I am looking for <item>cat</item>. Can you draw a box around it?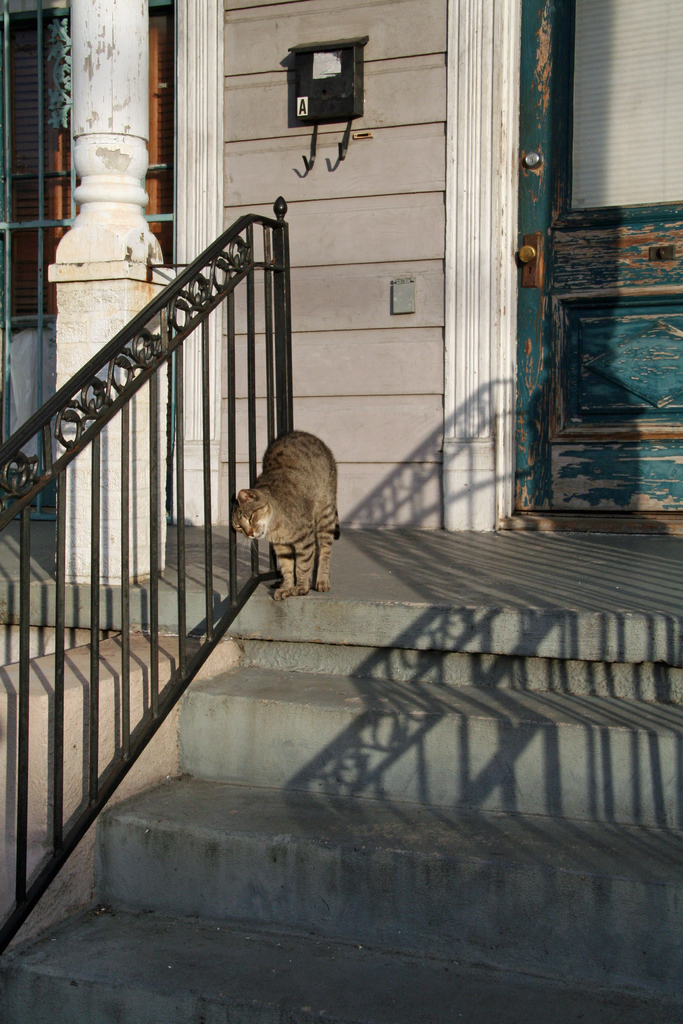
Sure, the bounding box is bbox(226, 413, 344, 606).
